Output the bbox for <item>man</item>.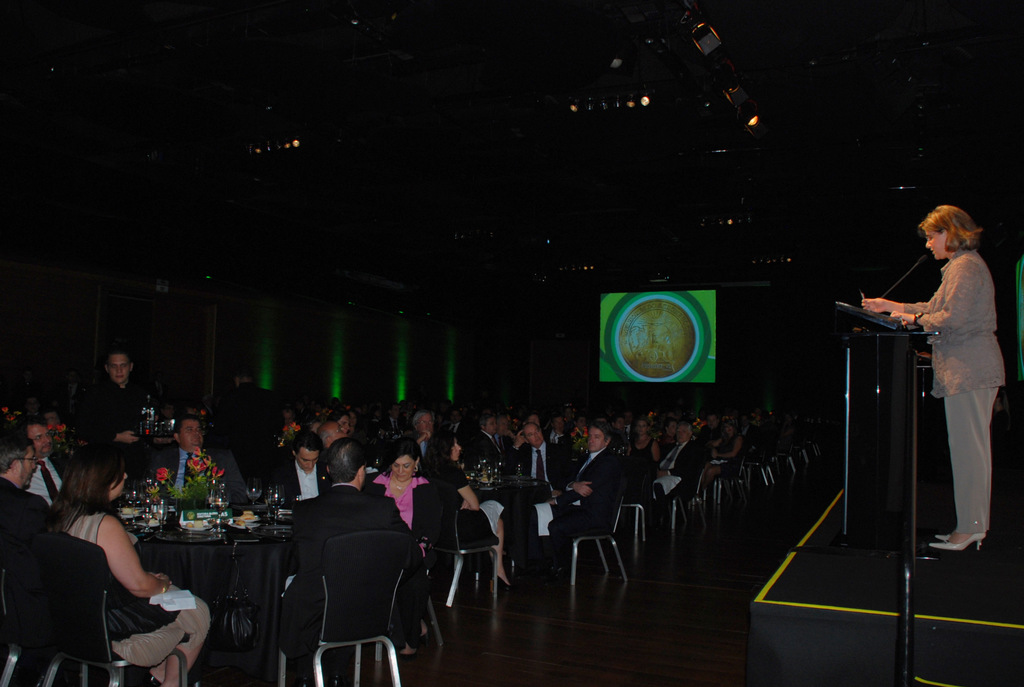
BBox(76, 345, 147, 444).
